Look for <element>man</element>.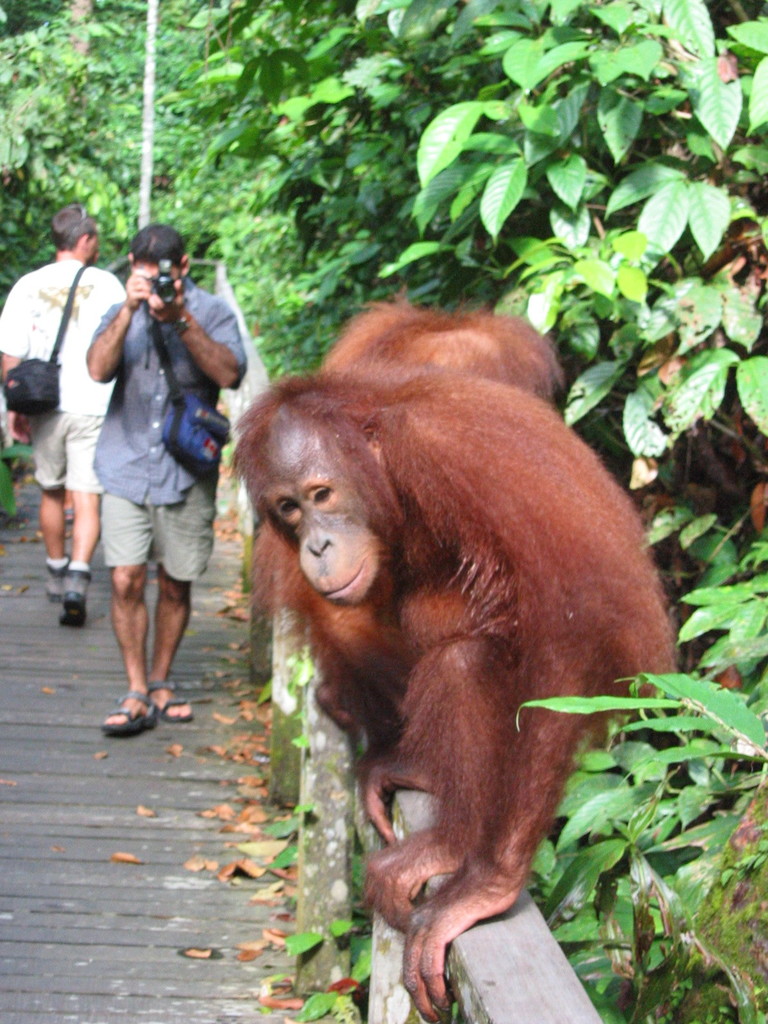
Found: rect(60, 221, 234, 732).
